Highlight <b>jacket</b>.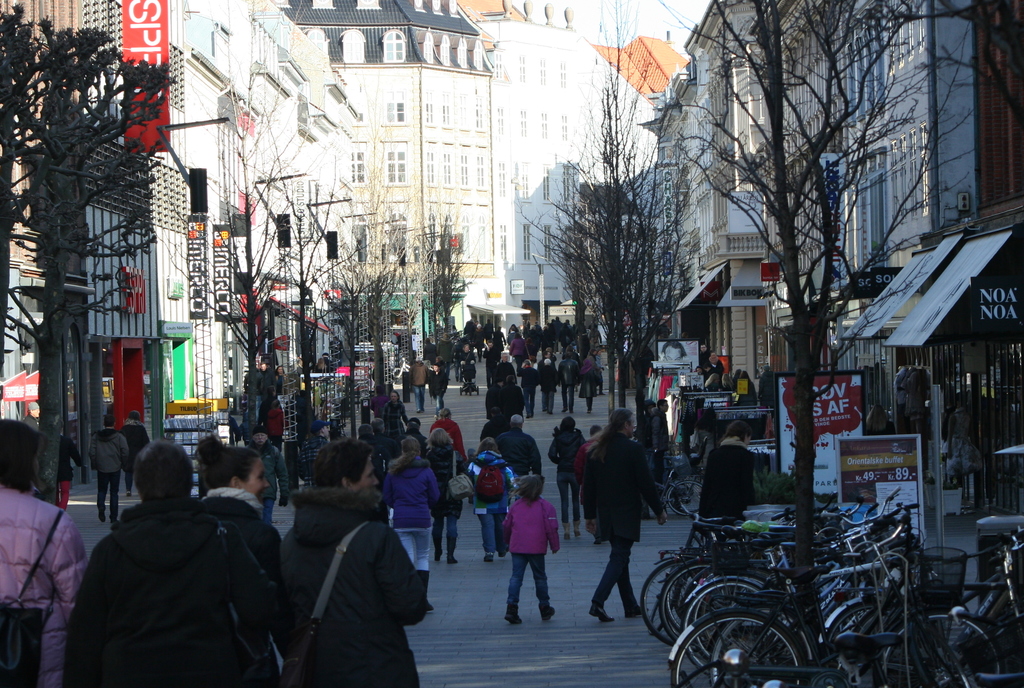
Highlighted region: (186,480,283,581).
